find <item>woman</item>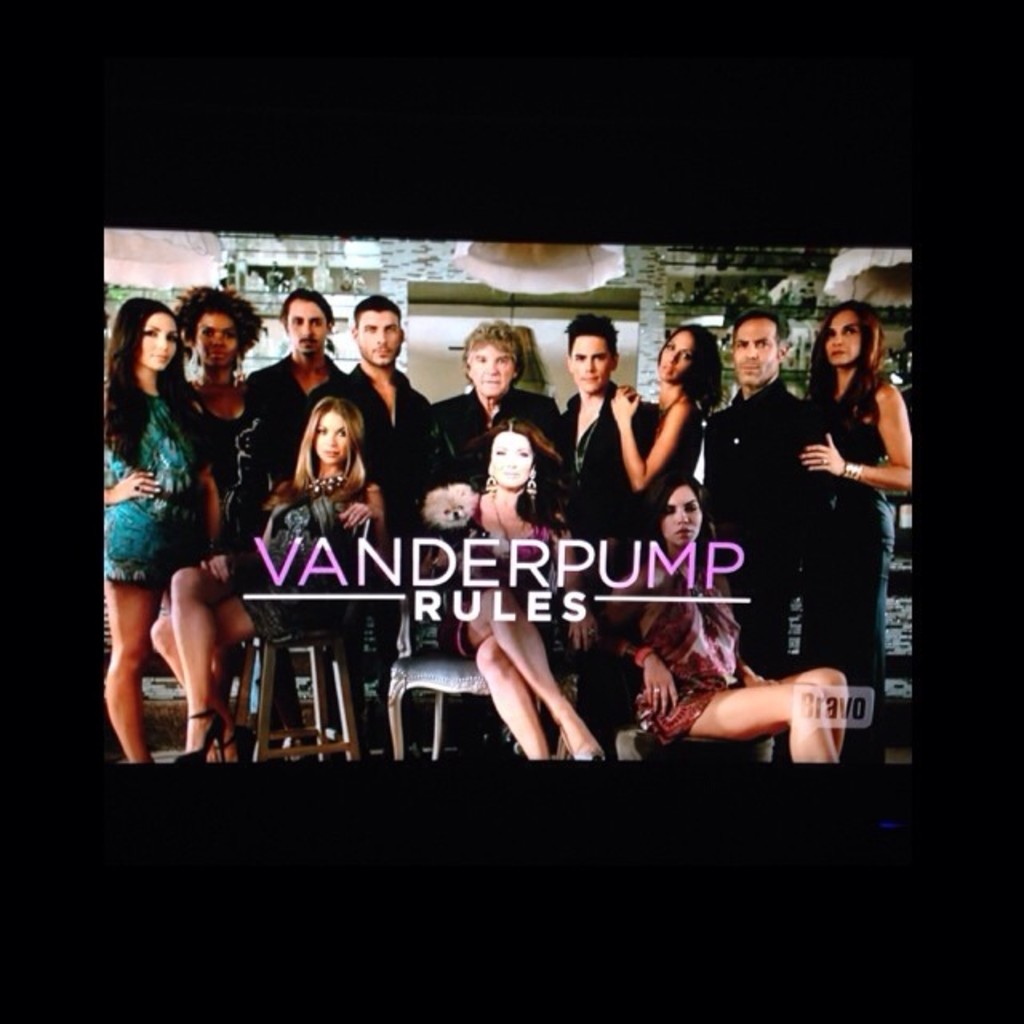
[142,390,382,763]
